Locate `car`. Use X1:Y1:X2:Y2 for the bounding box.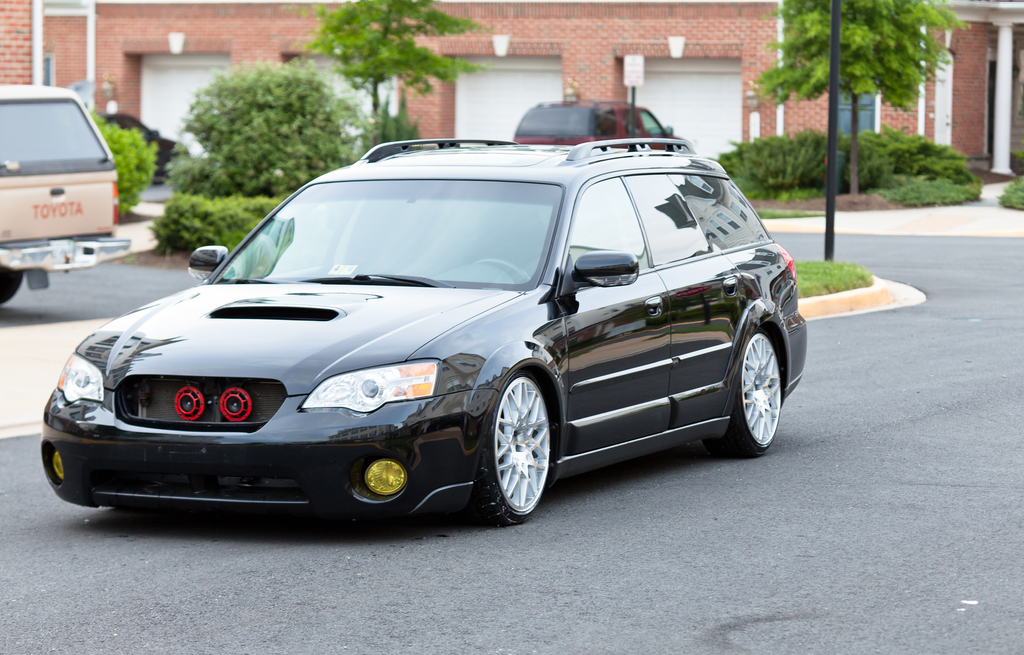
0:82:127:300.
